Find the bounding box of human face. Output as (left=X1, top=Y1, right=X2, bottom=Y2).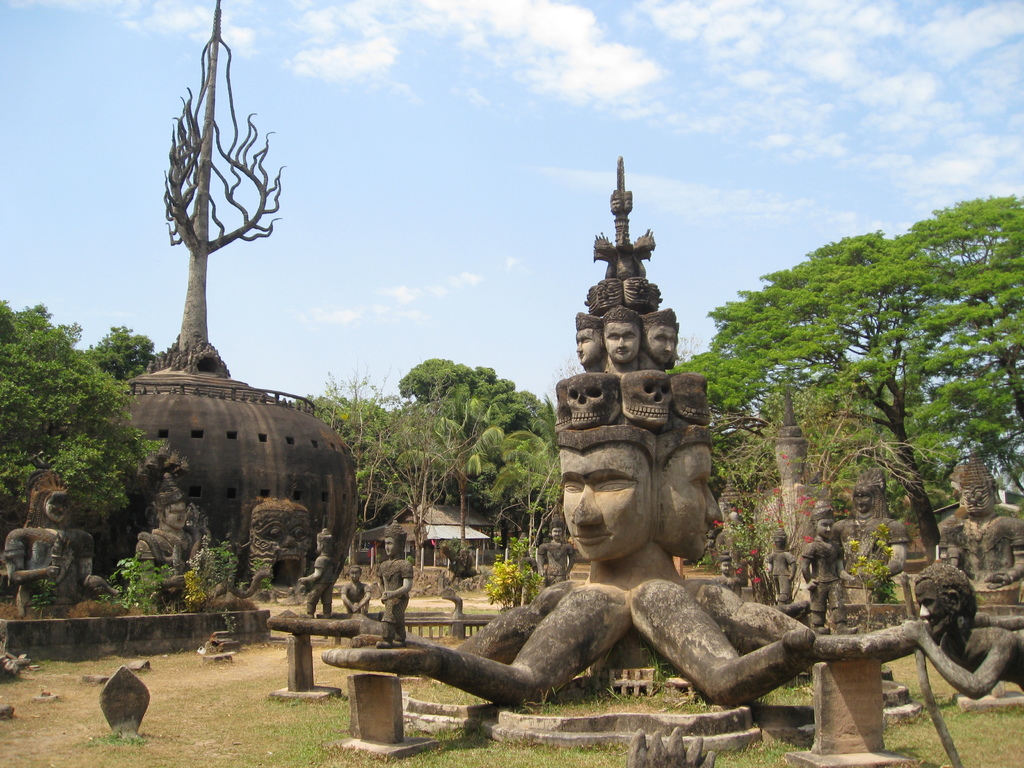
(left=657, top=447, right=723, bottom=557).
